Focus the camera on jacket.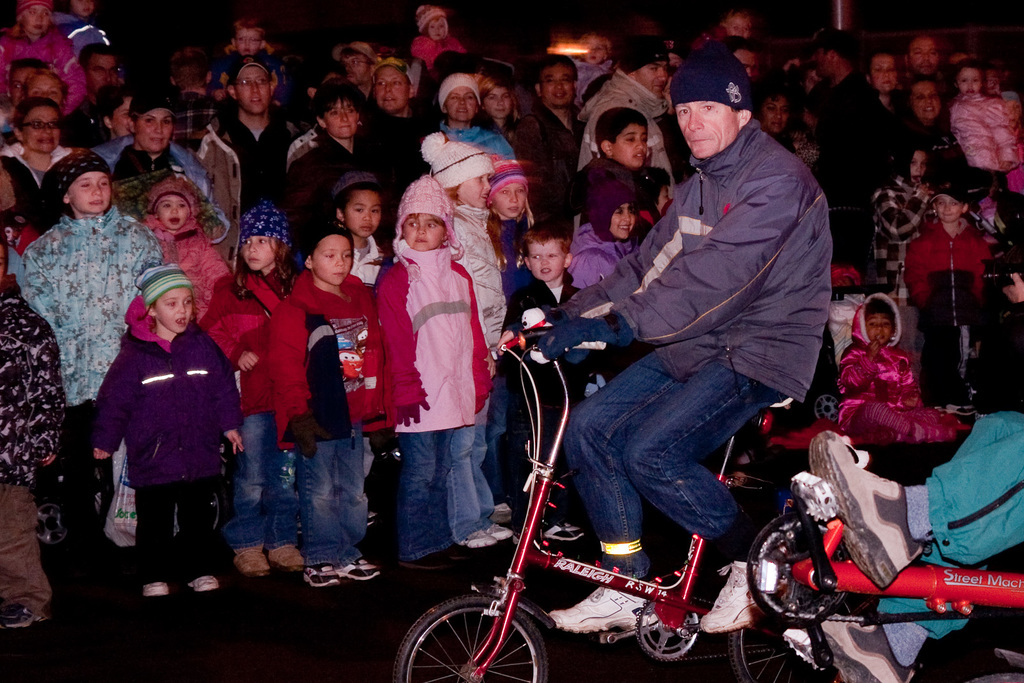
Focus region: (200, 268, 300, 413).
